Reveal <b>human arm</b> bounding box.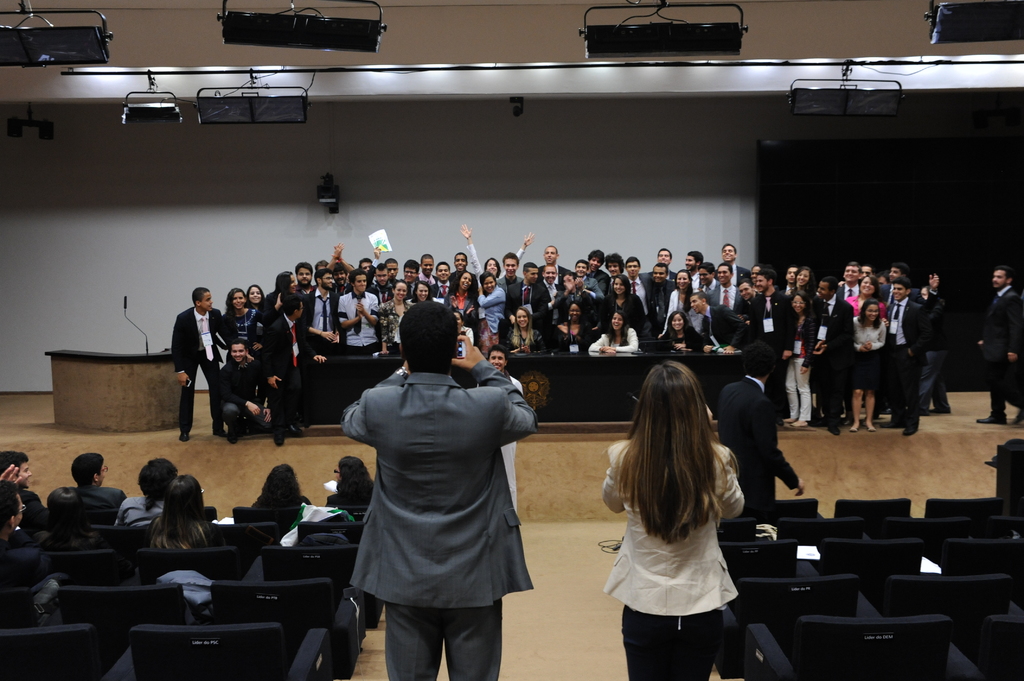
Revealed: [1006, 297, 1021, 367].
